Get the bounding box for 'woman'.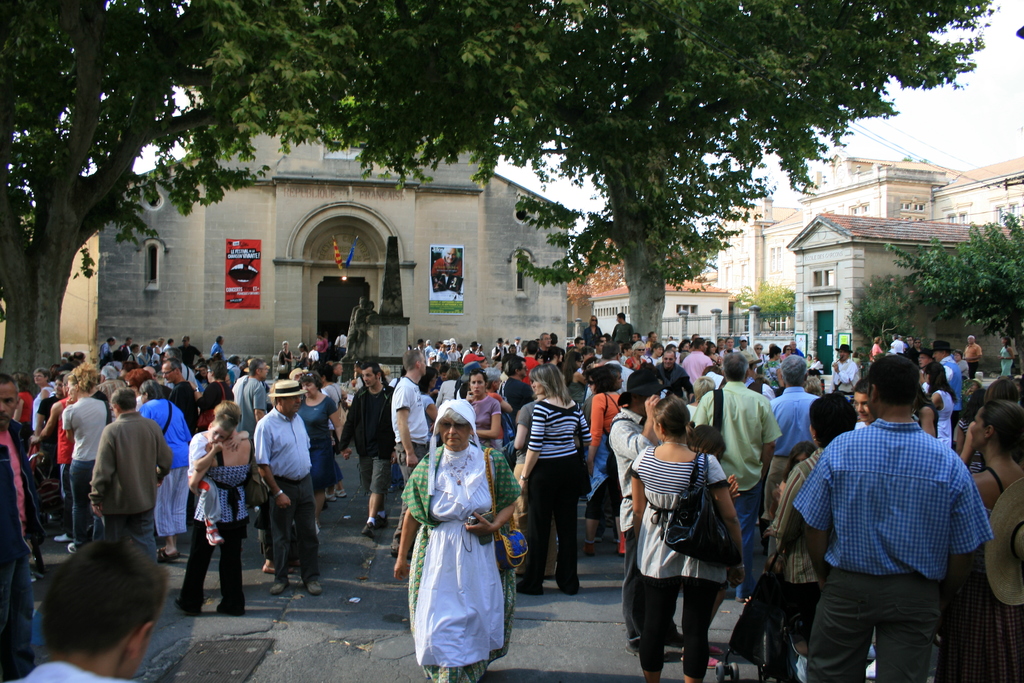
pyautogui.locateOnScreen(959, 402, 1023, 682).
